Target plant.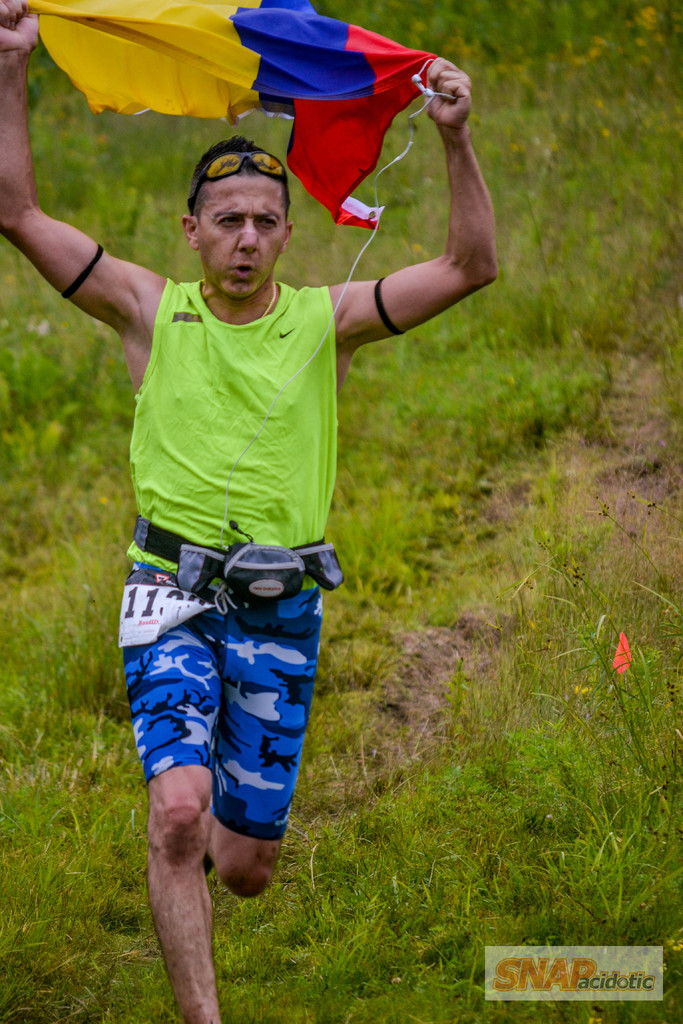
Target region: x1=526 y1=553 x2=682 y2=816.
